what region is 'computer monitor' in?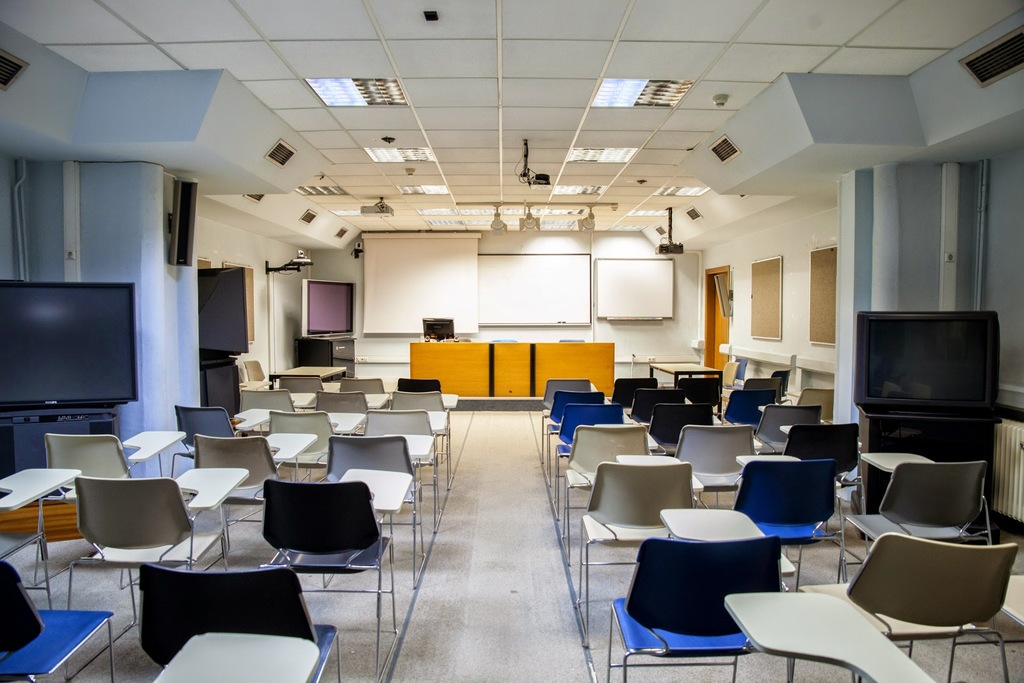
0 285 139 423.
